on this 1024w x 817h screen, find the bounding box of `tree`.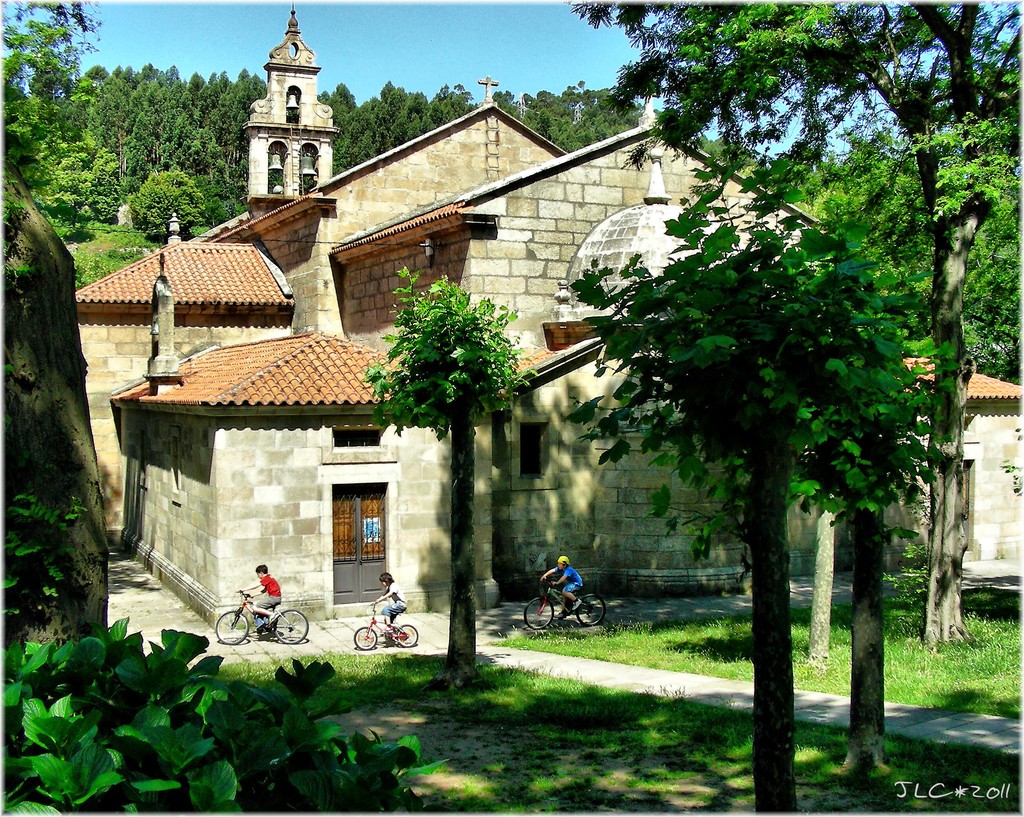
Bounding box: 555:81:643:155.
